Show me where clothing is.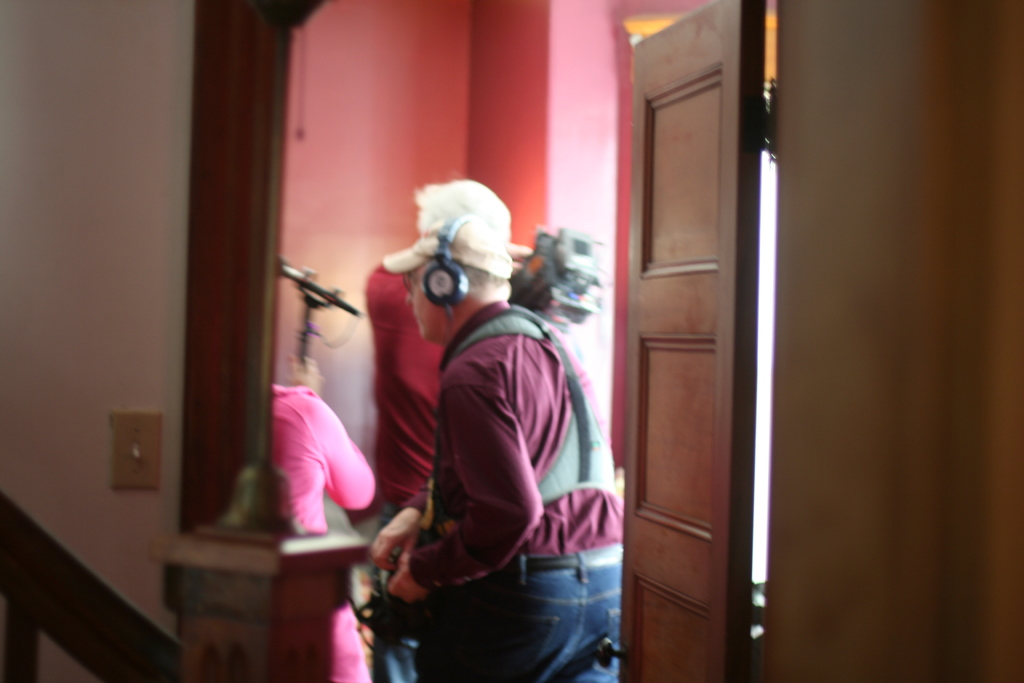
clothing is at (left=253, top=361, right=371, bottom=558).
